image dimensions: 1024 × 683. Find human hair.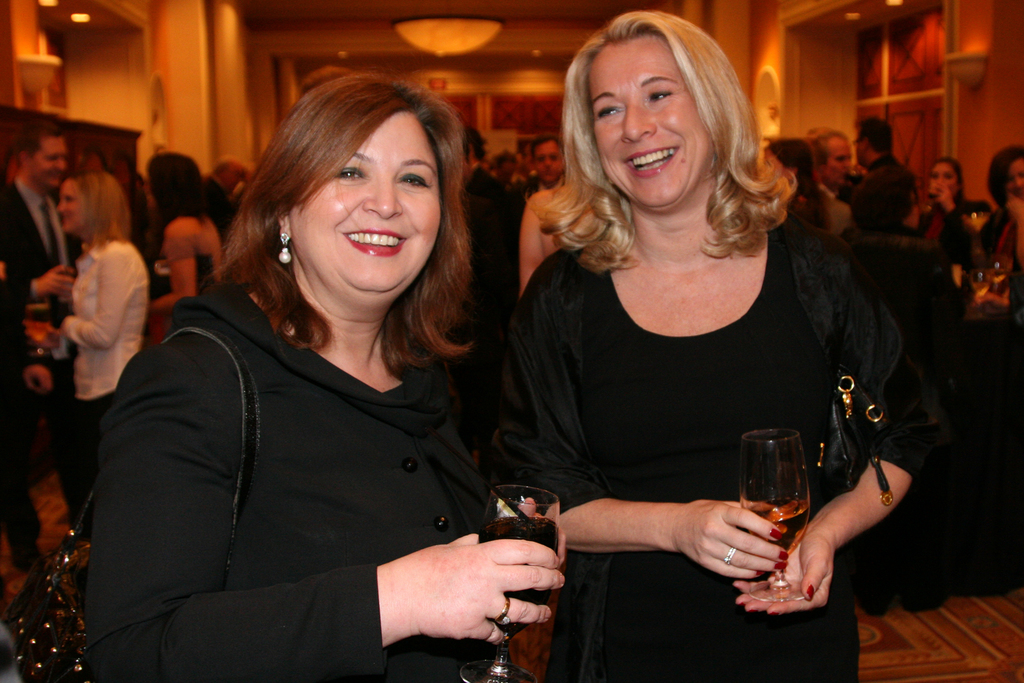
box=[530, 134, 564, 154].
